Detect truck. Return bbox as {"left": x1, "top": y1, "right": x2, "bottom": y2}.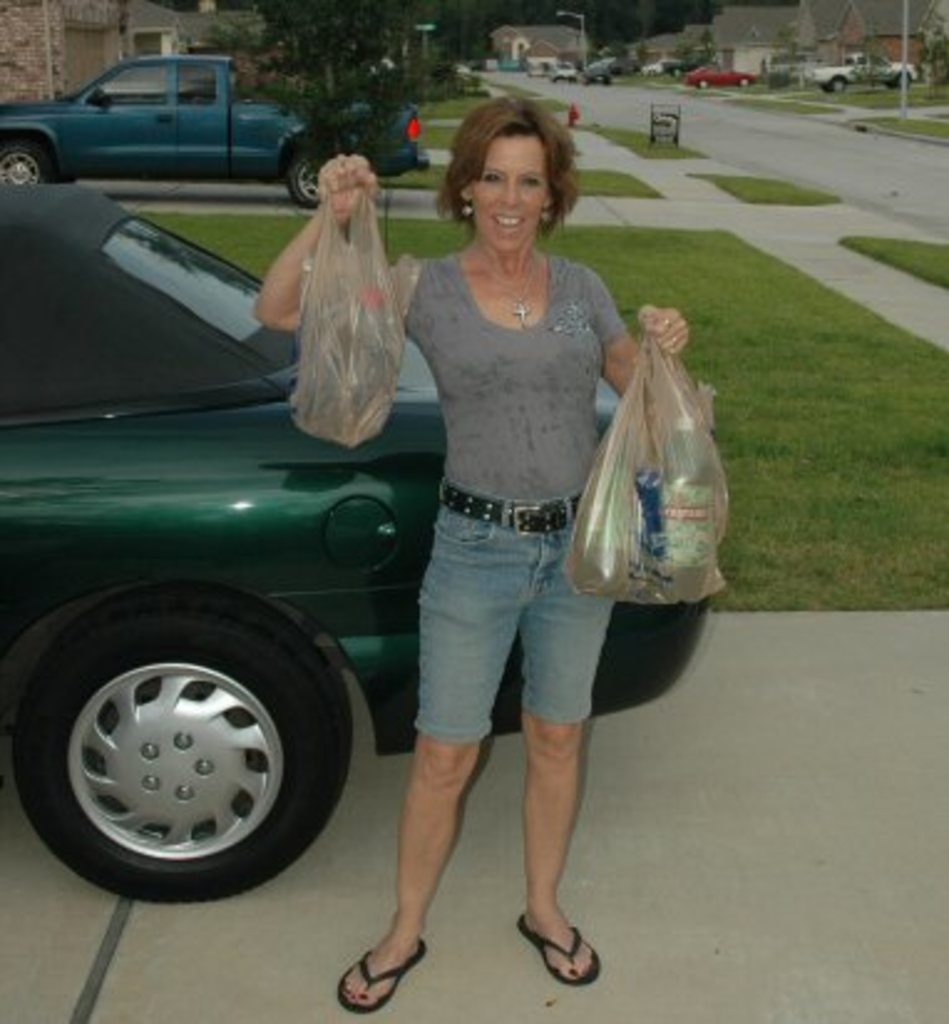
{"left": 802, "top": 47, "right": 924, "bottom": 97}.
